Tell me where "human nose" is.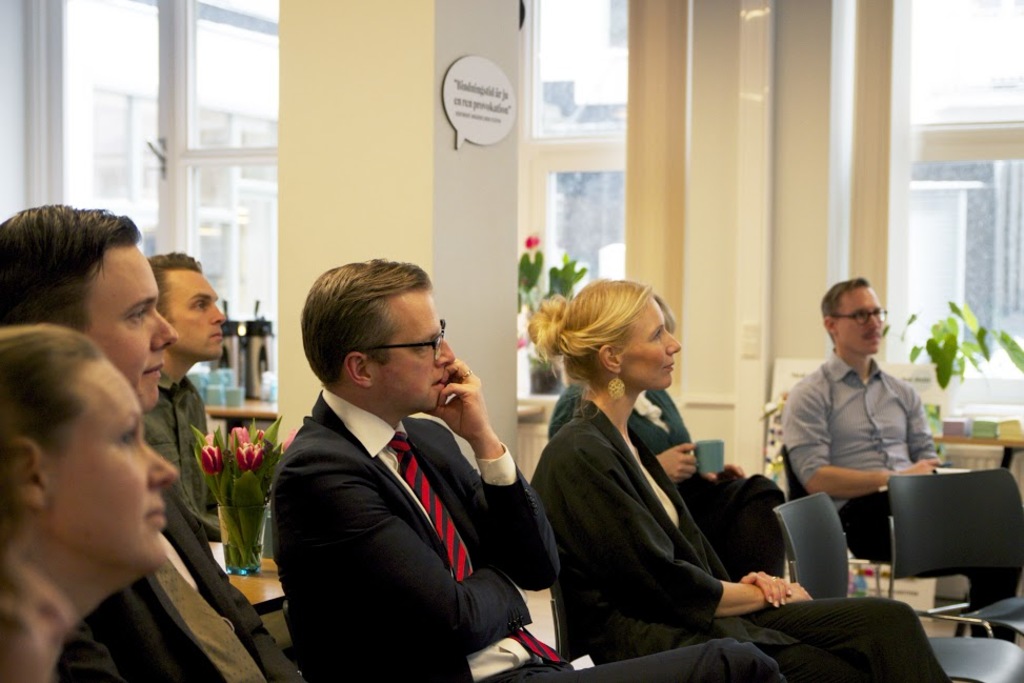
"human nose" is at 147,306,179,346.
